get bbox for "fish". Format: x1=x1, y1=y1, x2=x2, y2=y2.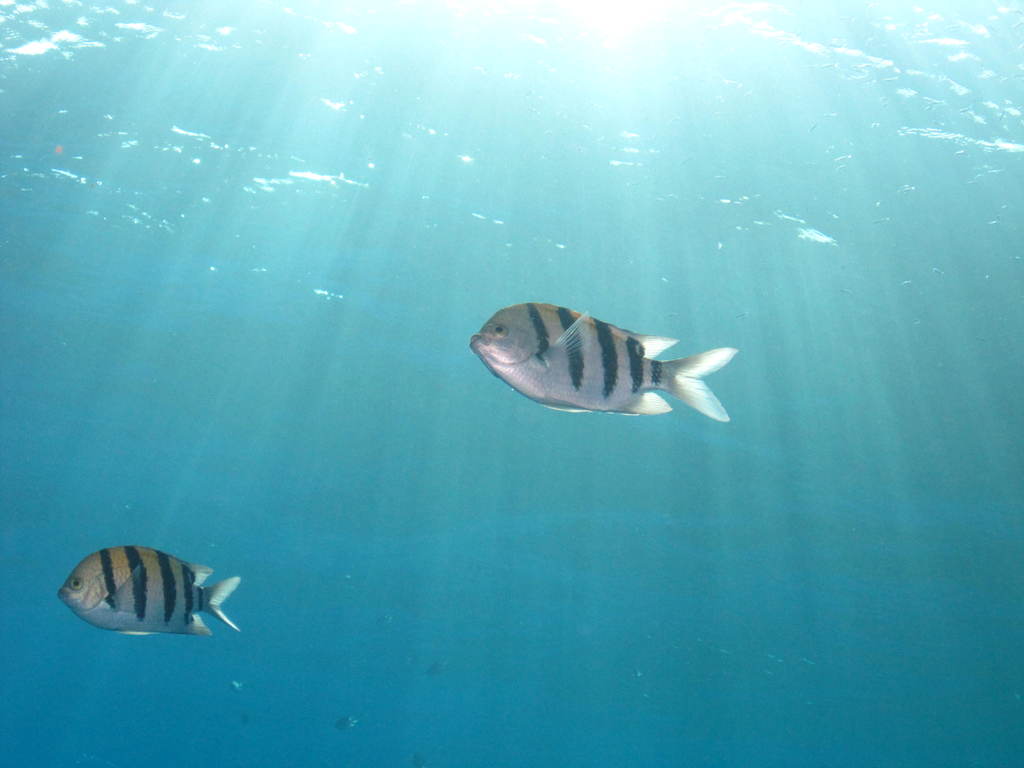
x1=232, y1=679, x2=239, y2=689.
